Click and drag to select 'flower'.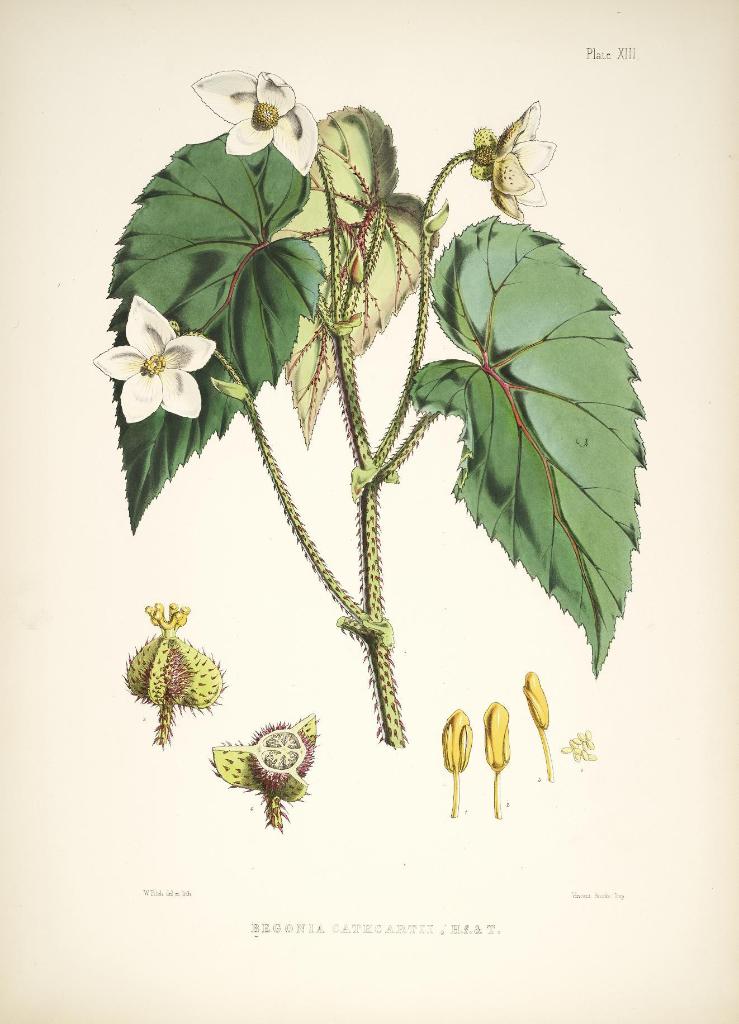
Selection: l=112, t=288, r=220, b=420.
